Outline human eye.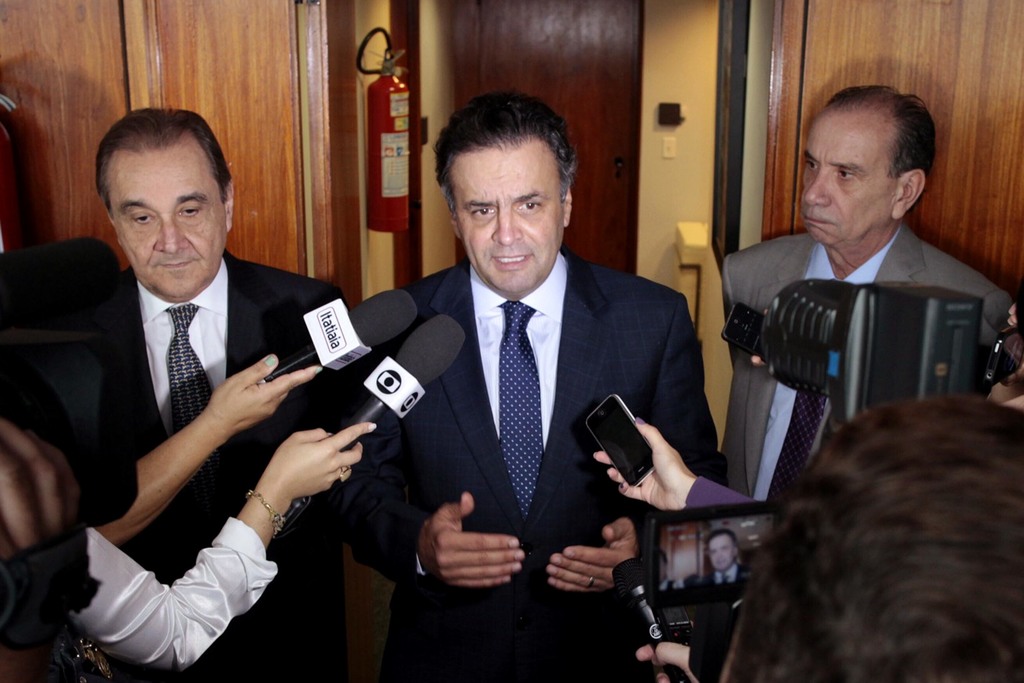
Outline: (x1=124, y1=210, x2=160, y2=227).
